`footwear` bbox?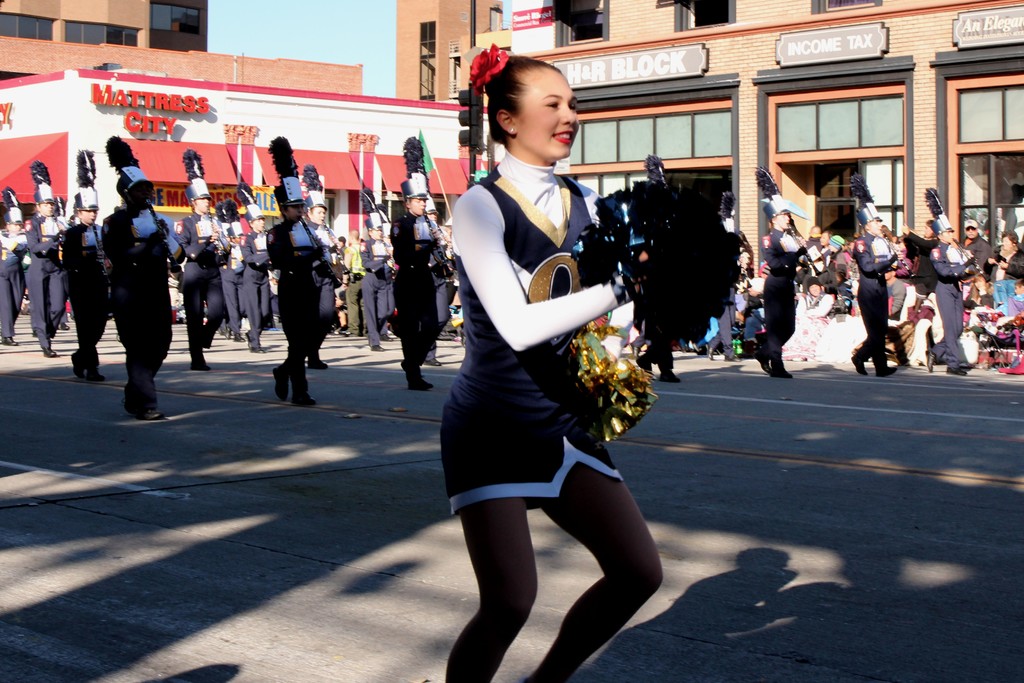
(421,358,446,367)
